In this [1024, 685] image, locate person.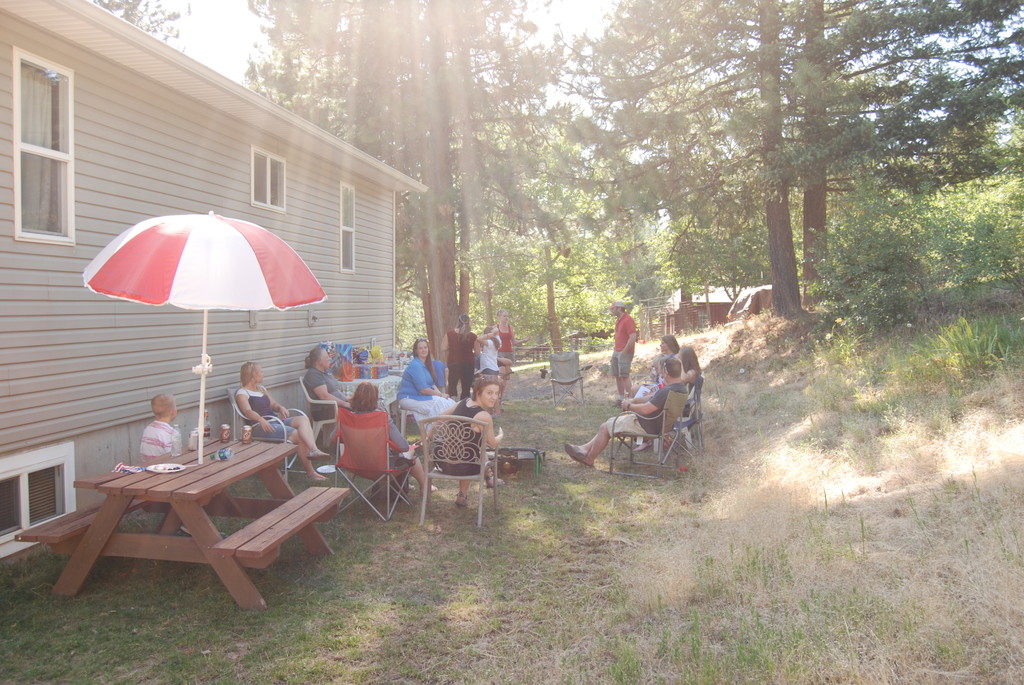
Bounding box: crop(138, 393, 184, 490).
